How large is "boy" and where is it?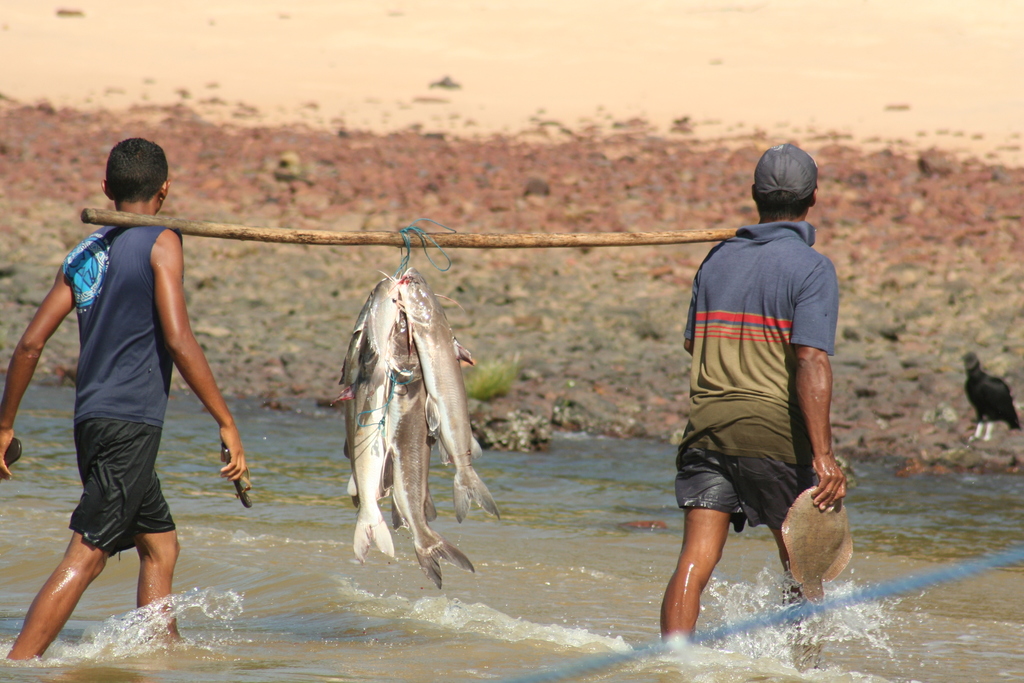
Bounding box: [8, 136, 240, 652].
